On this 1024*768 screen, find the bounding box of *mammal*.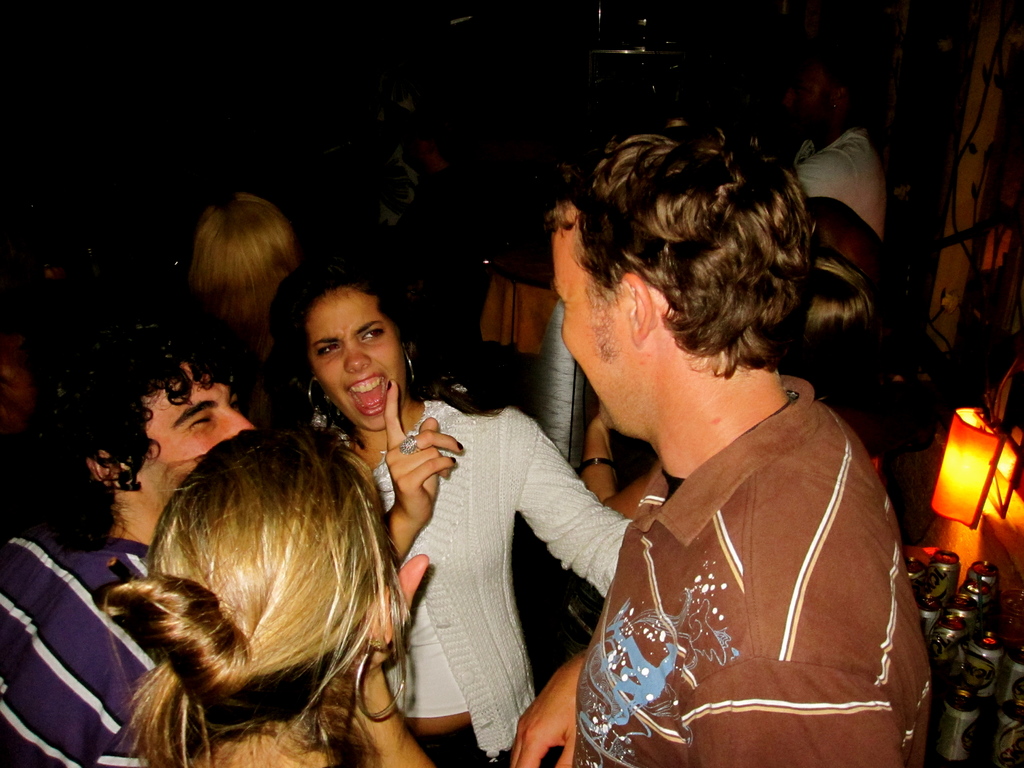
Bounding box: [188,188,300,378].
